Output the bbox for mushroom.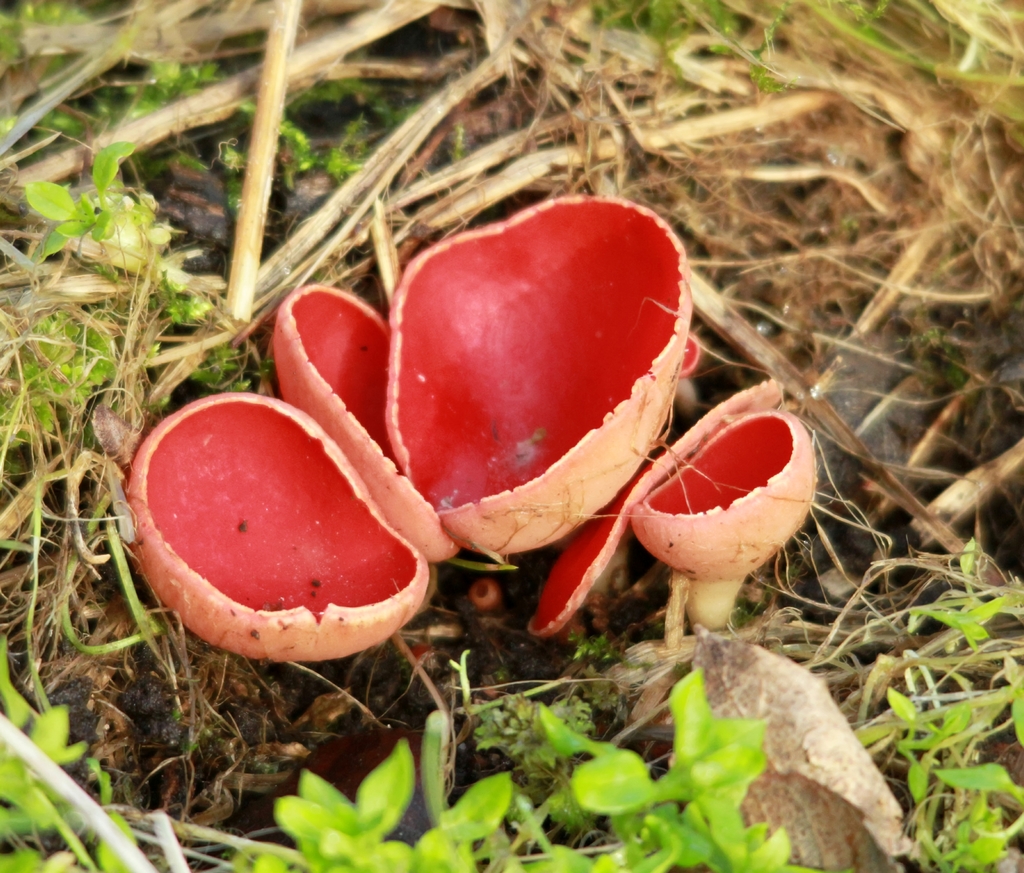
l=596, t=389, r=822, b=667.
